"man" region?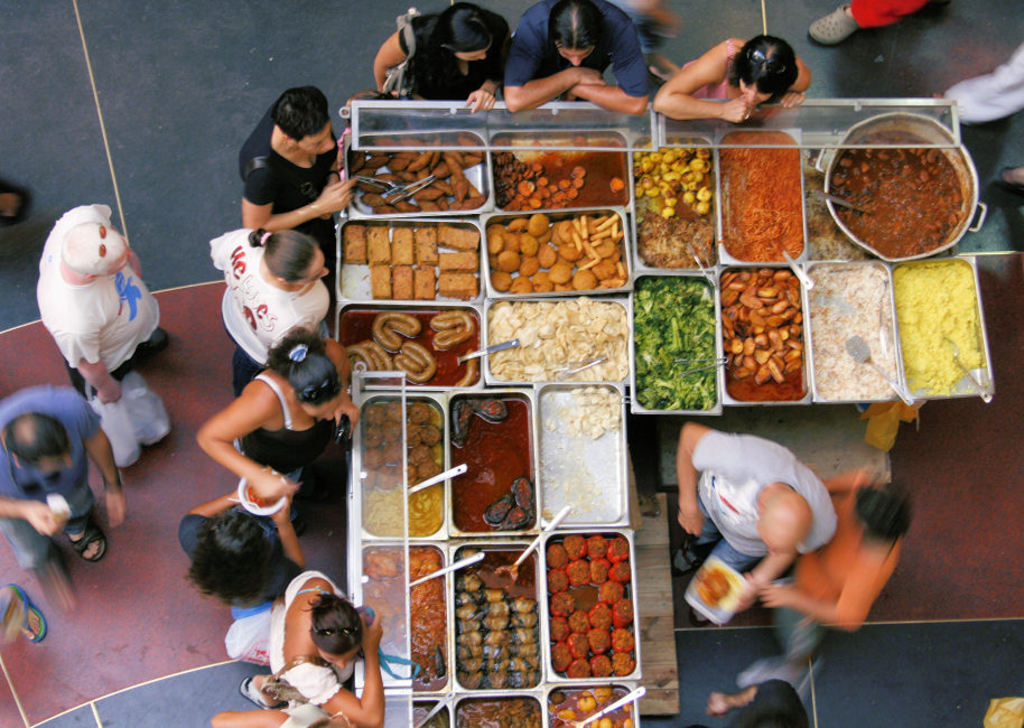
l=502, t=0, r=654, b=114
